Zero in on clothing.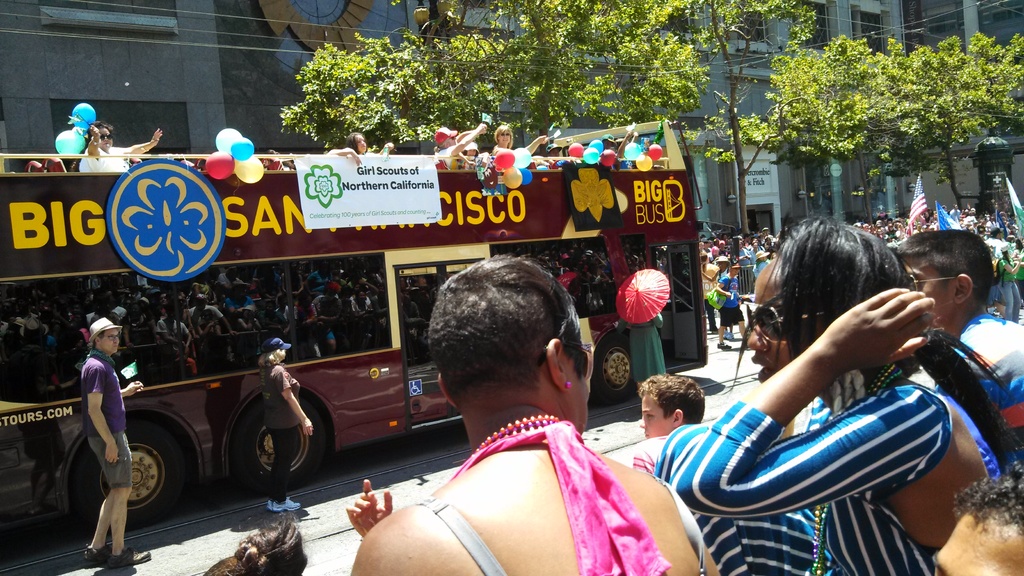
Zeroed in: x1=433, y1=124, x2=453, y2=148.
